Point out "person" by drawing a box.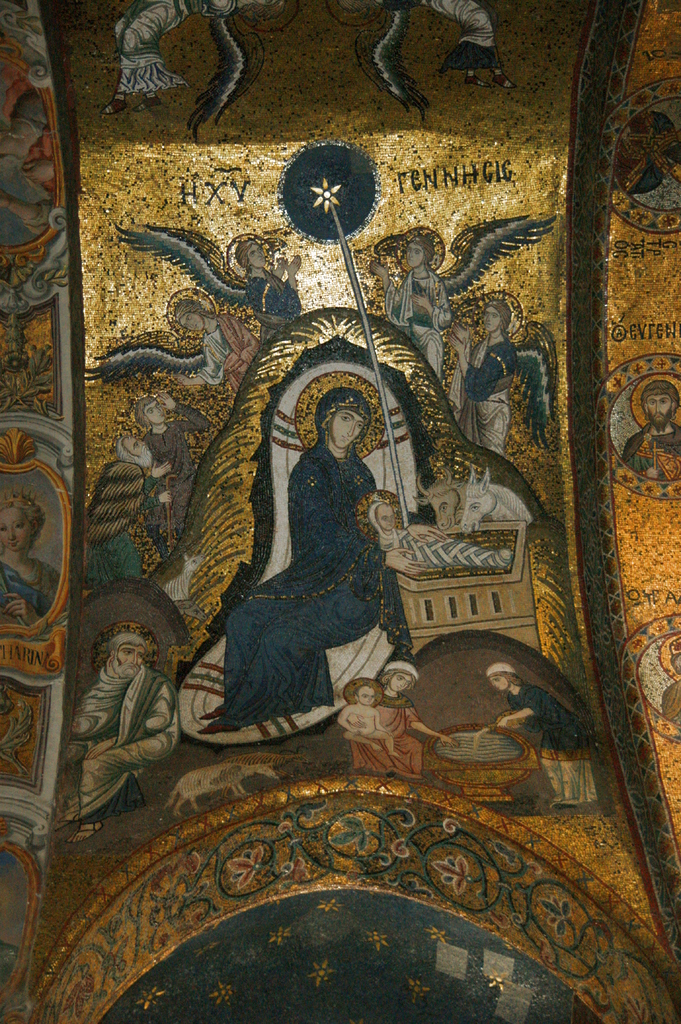
<box>491,666,594,810</box>.
